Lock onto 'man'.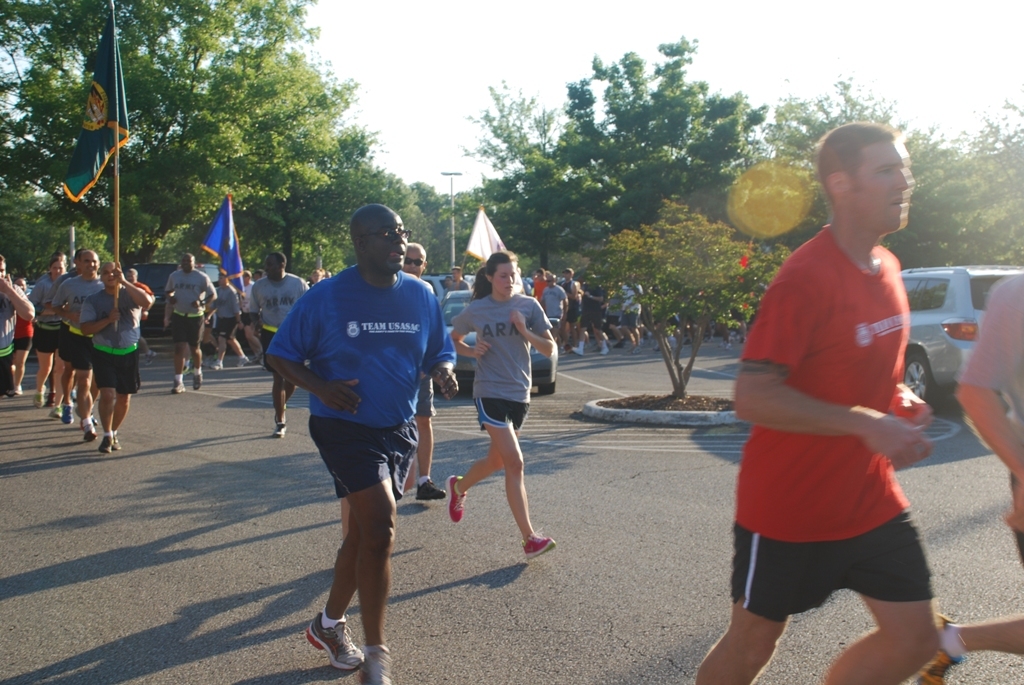
Locked: detection(403, 245, 435, 509).
